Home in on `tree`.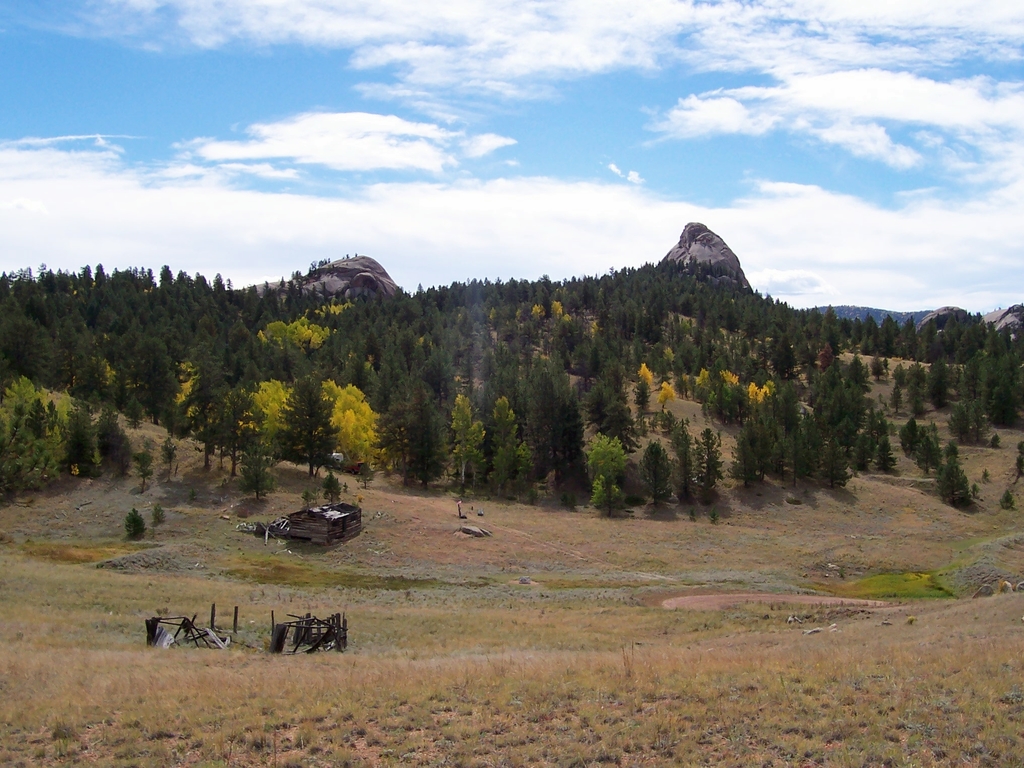
Homed in at crop(915, 431, 938, 470).
